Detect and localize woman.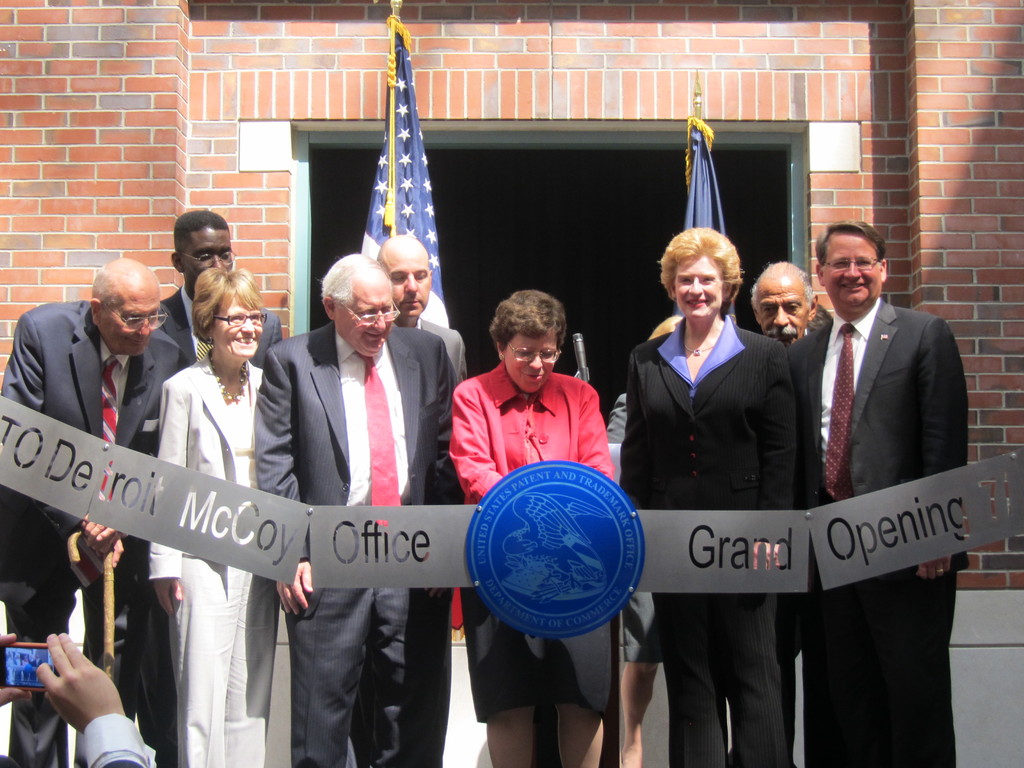
Localized at 627, 226, 806, 709.
